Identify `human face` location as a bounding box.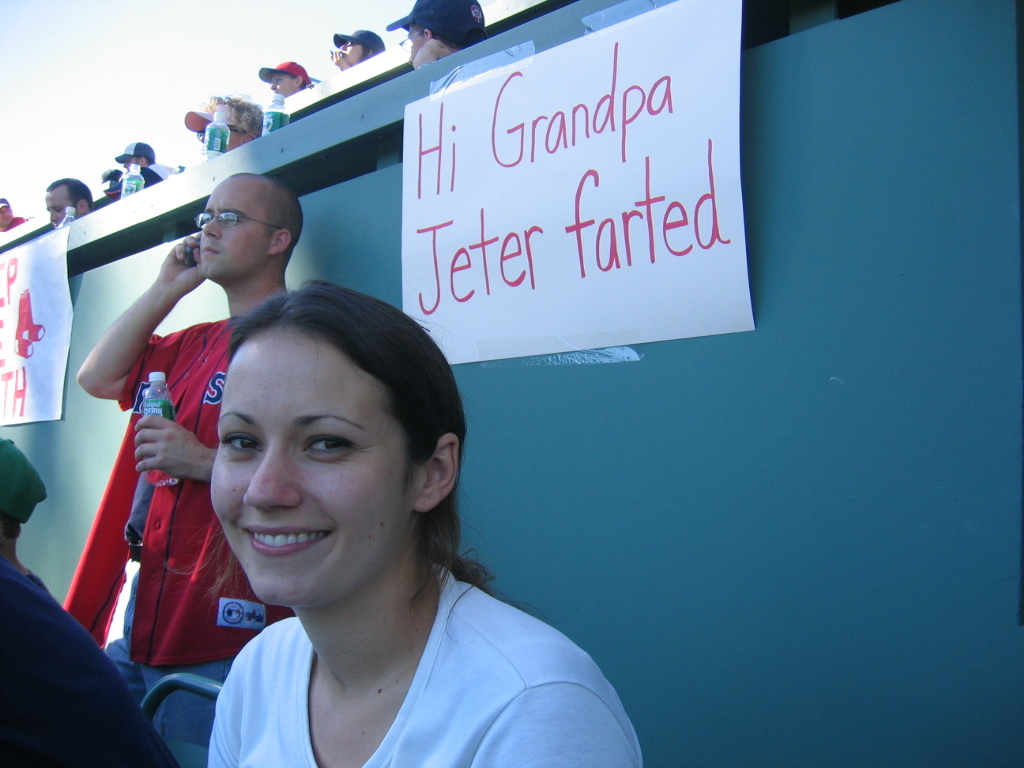
<region>214, 109, 247, 150</region>.
